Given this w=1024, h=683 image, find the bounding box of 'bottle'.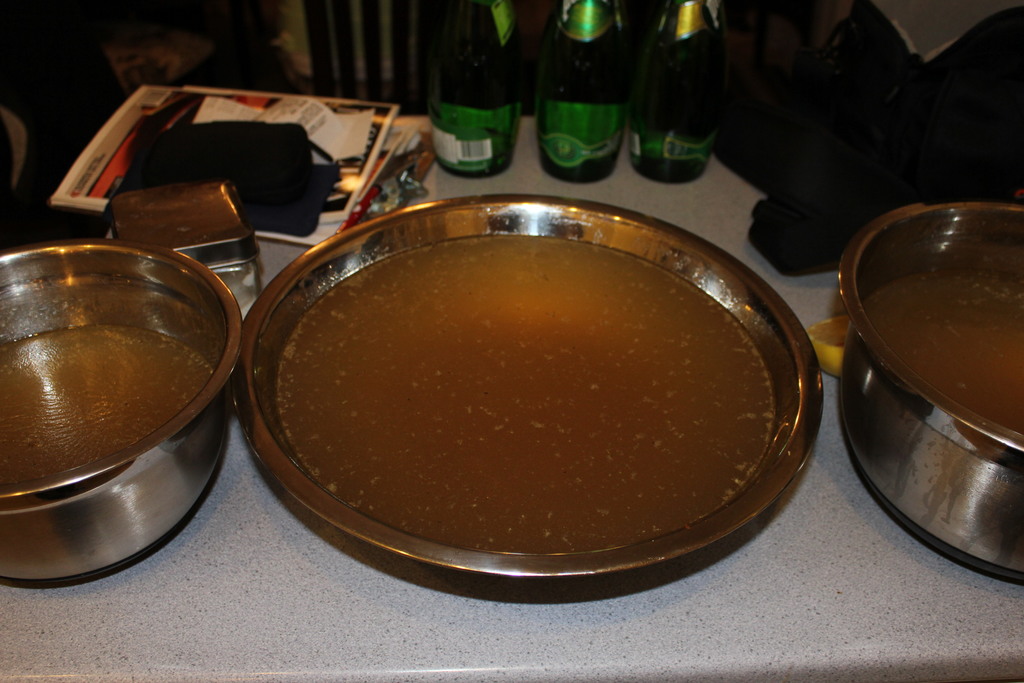
541 0 634 191.
